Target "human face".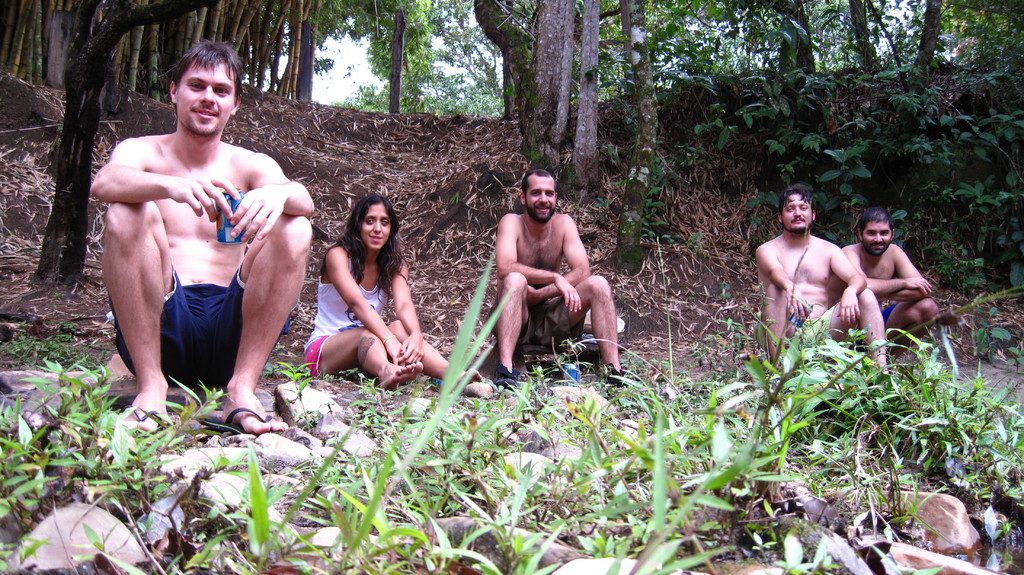
Target region: 783 193 813 229.
